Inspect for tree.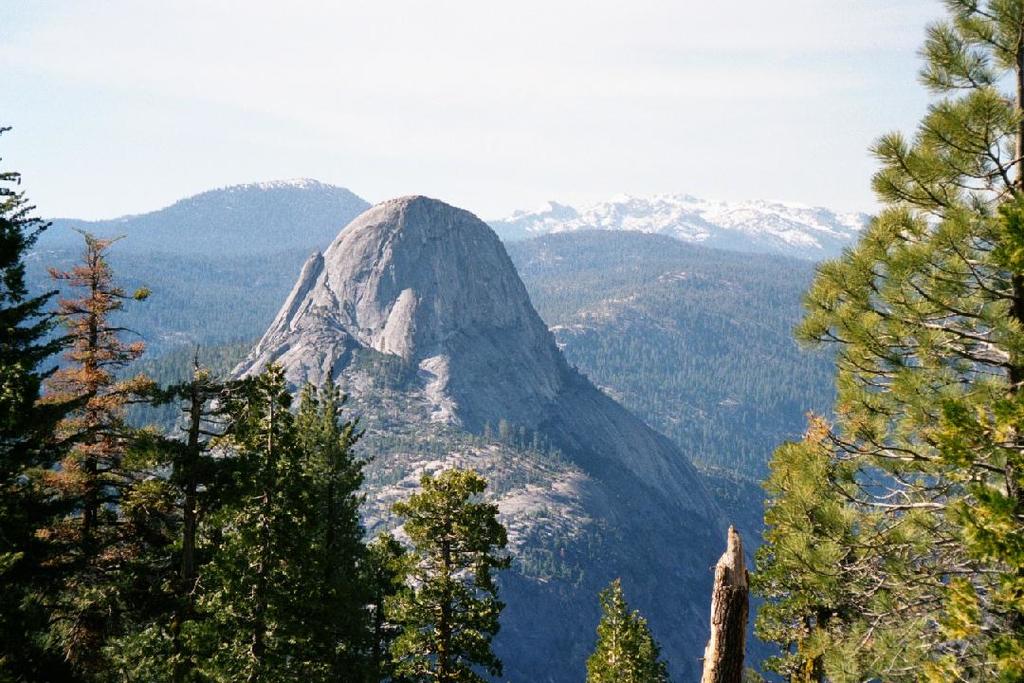
Inspection: box(0, 125, 71, 682).
